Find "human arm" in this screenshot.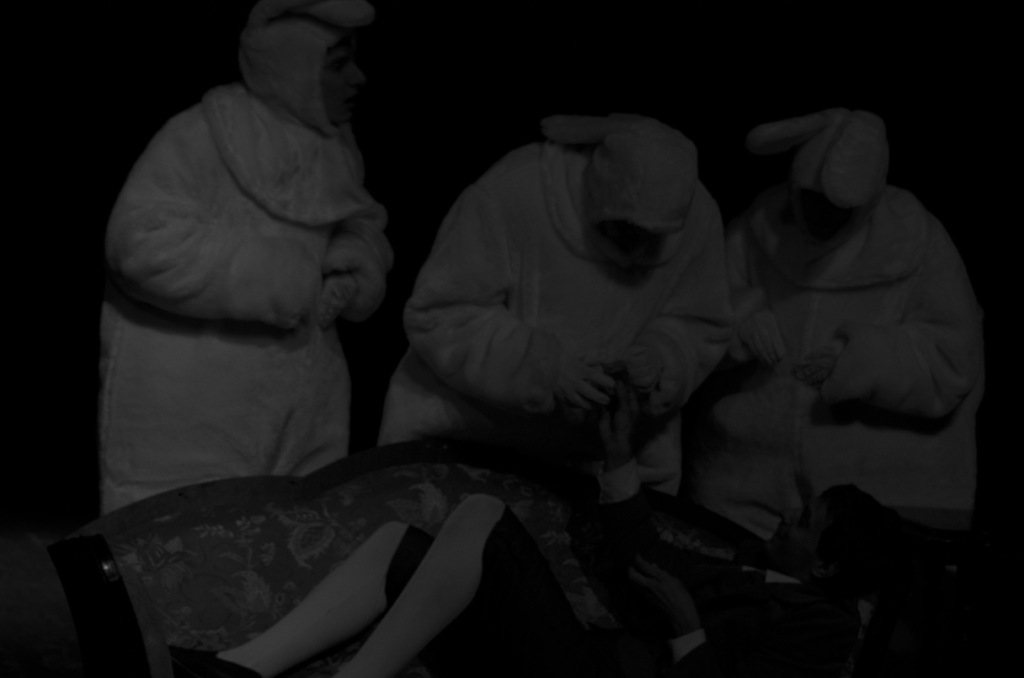
The bounding box for "human arm" is (left=397, top=164, right=621, bottom=417).
